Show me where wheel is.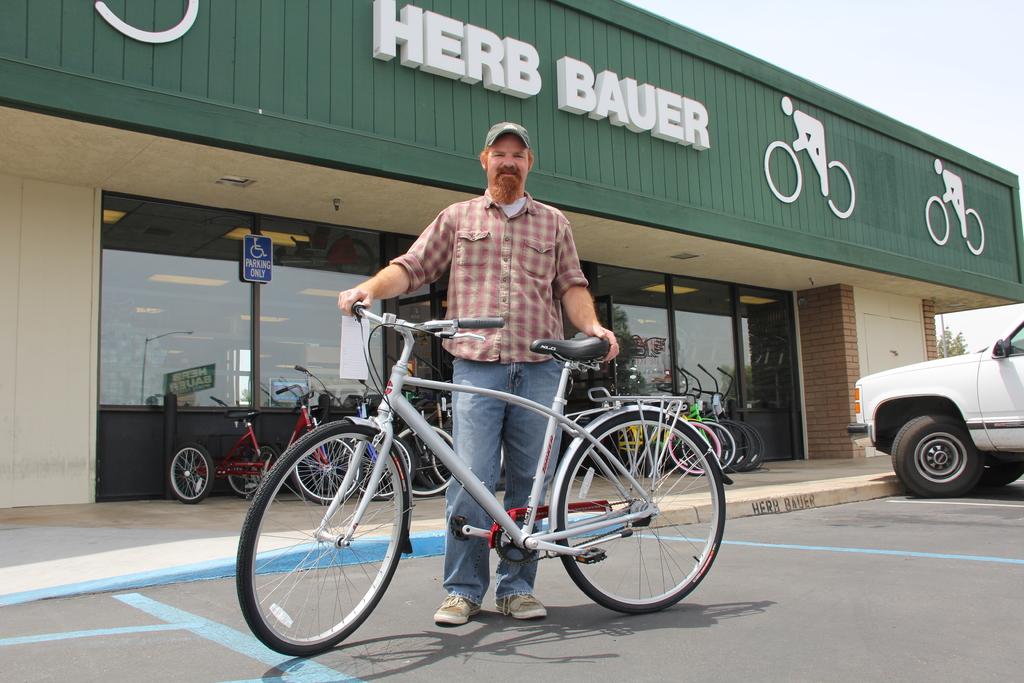
wheel is at [283,438,364,504].
